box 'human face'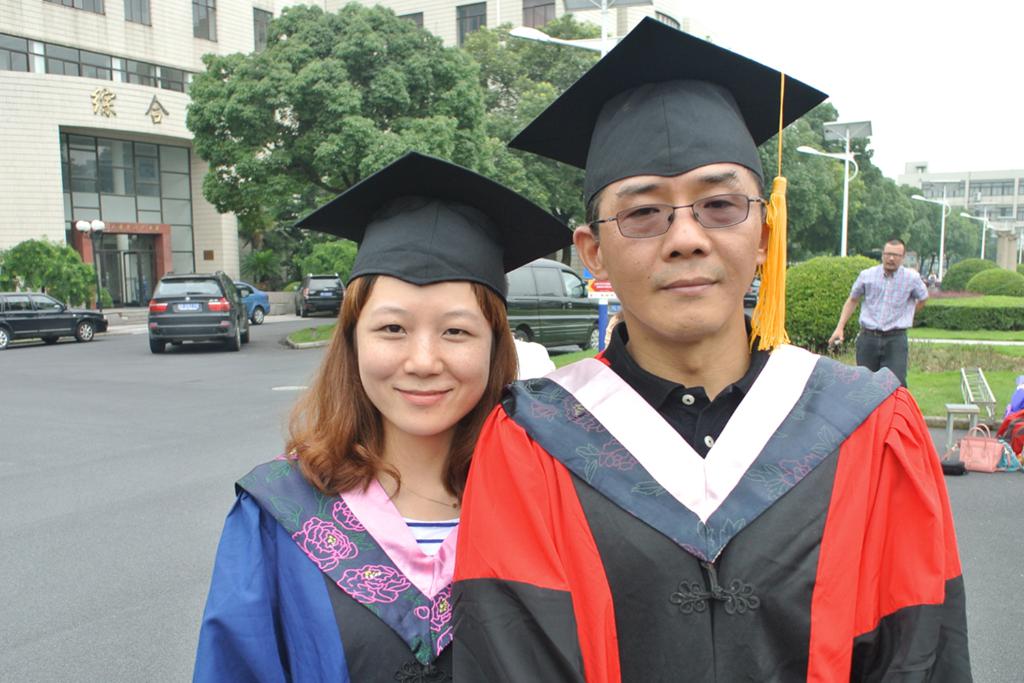
pyautogui.locateOnScreen(604, 156, 769, 333)
